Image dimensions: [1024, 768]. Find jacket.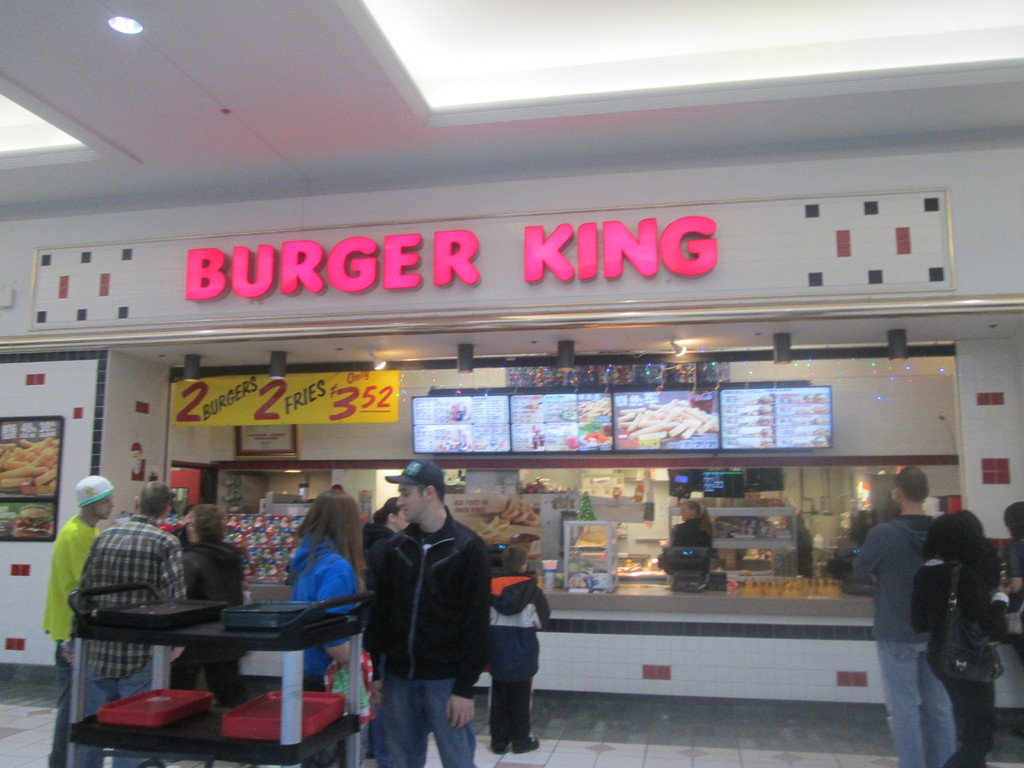
x1=488, y1=567, x2=552, y2=685.
